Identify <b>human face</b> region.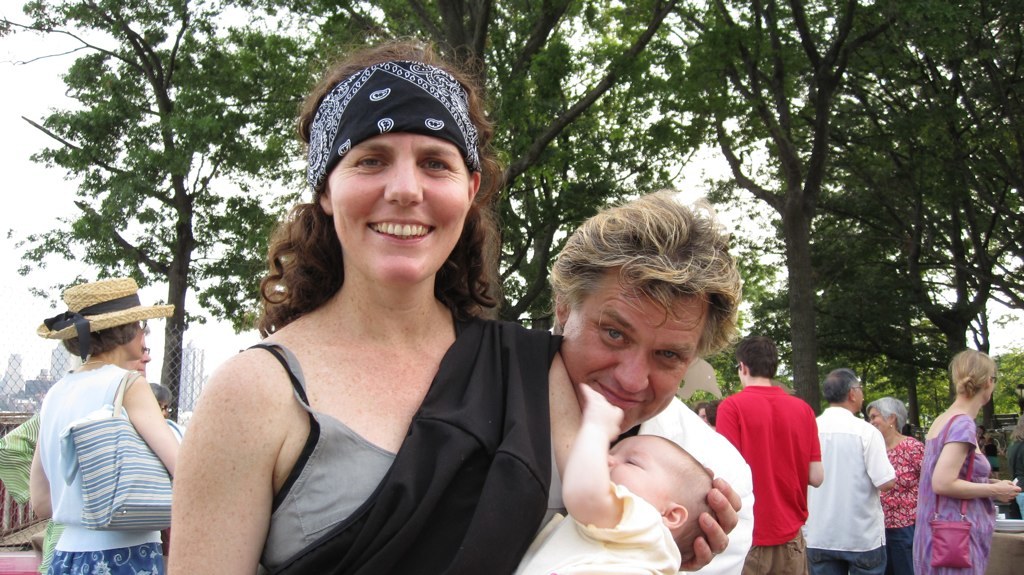
Region: [852,385,863,405].
